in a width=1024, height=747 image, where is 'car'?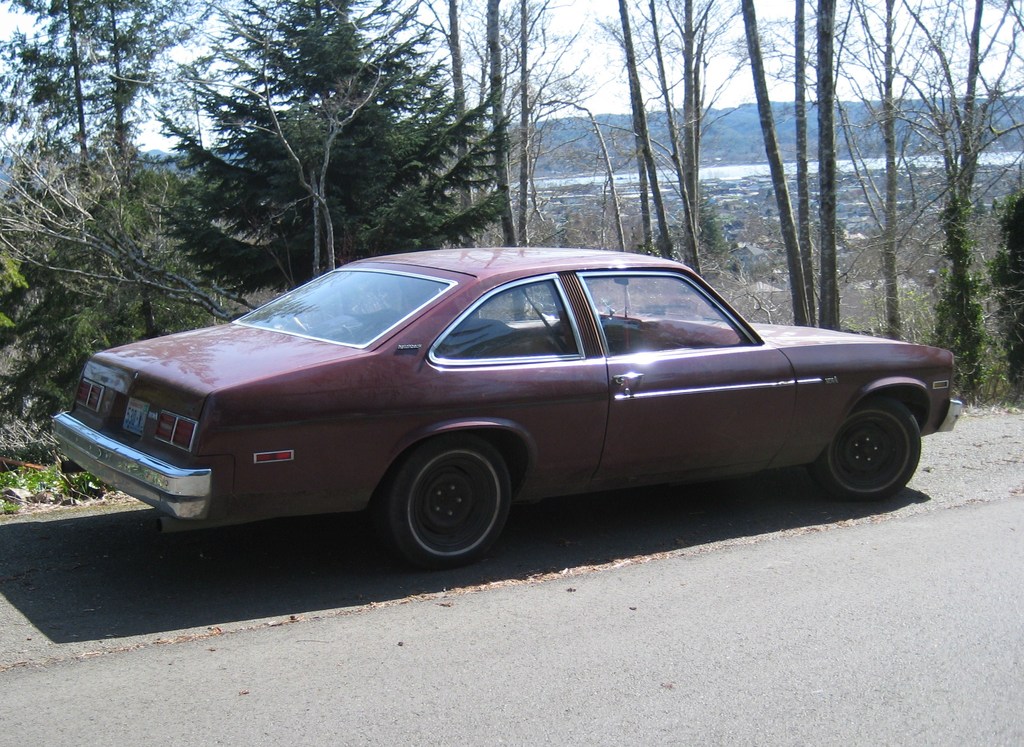
{"x1": 53, "y1": 249, "x2": 962, "y2": 572}.
